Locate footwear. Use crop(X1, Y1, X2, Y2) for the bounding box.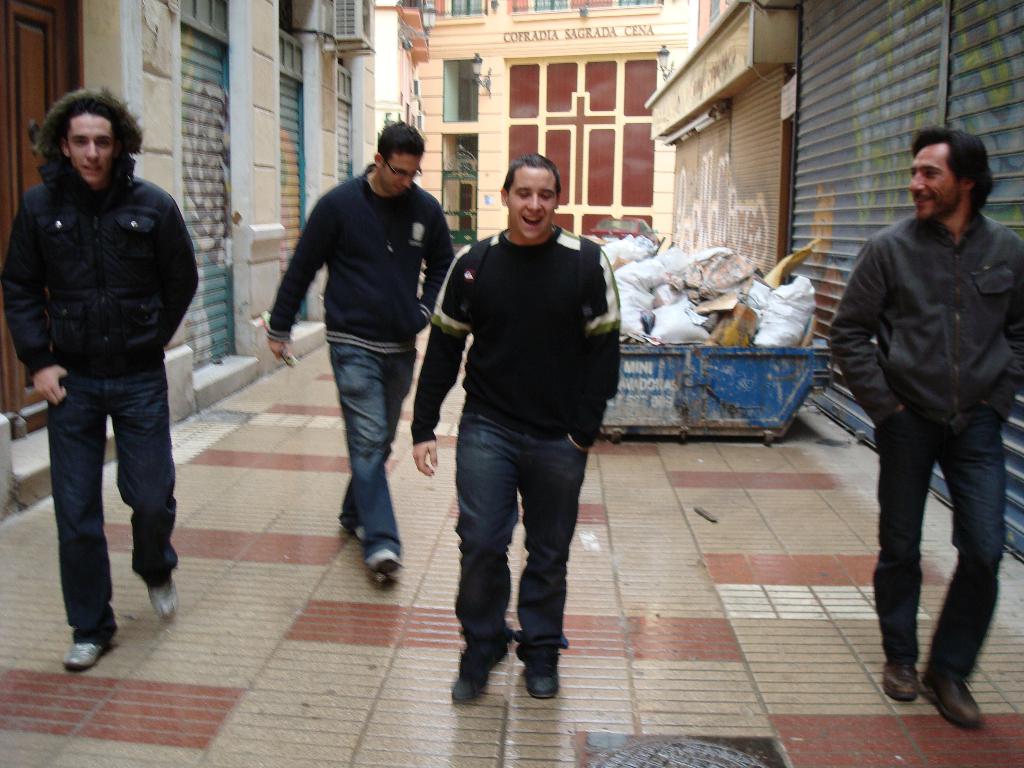
crop(520, 657, 562, 701).
